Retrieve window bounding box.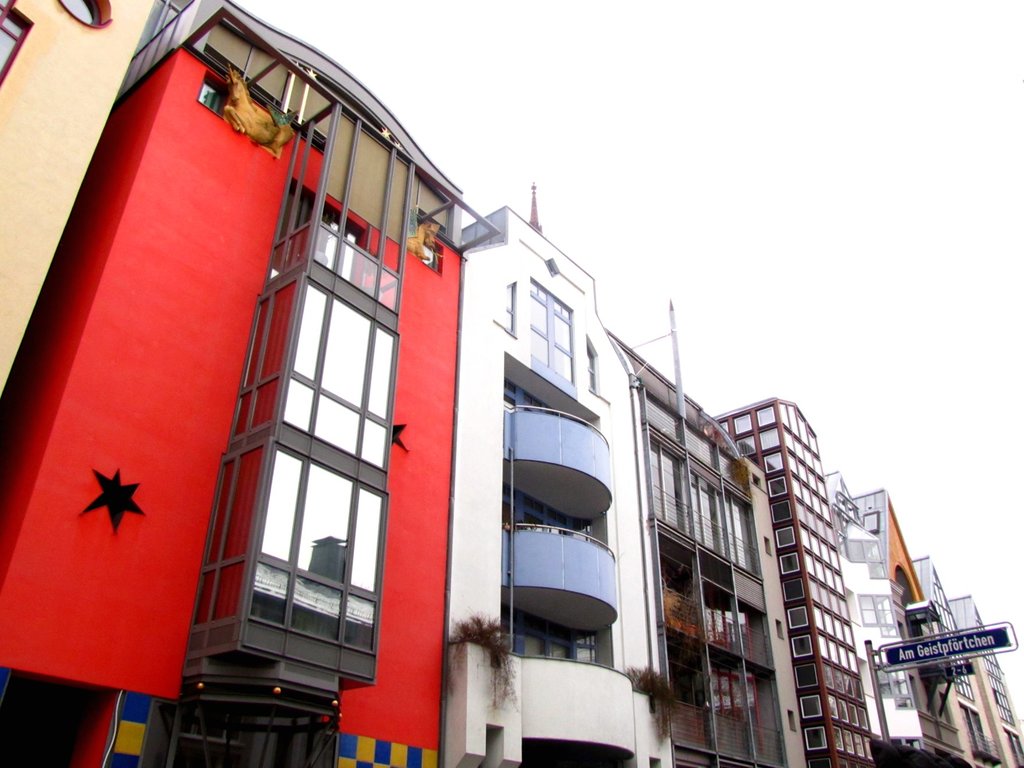
Bounding box: [x1=800, y1=728, x2=826, y2=753].
